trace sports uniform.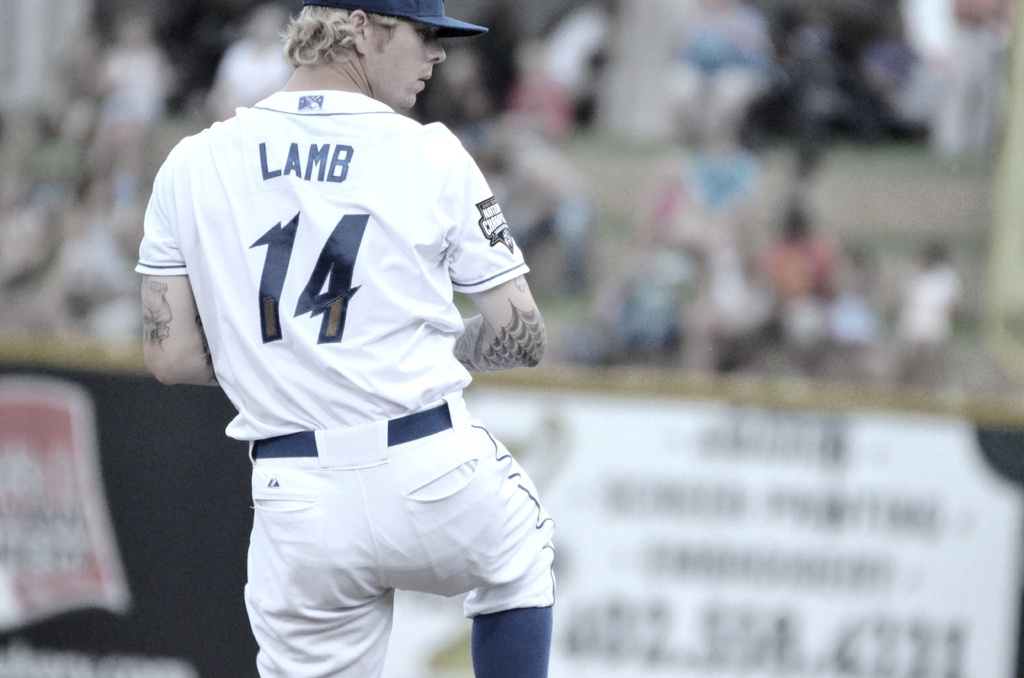
Traced to 127,0,572,677.
